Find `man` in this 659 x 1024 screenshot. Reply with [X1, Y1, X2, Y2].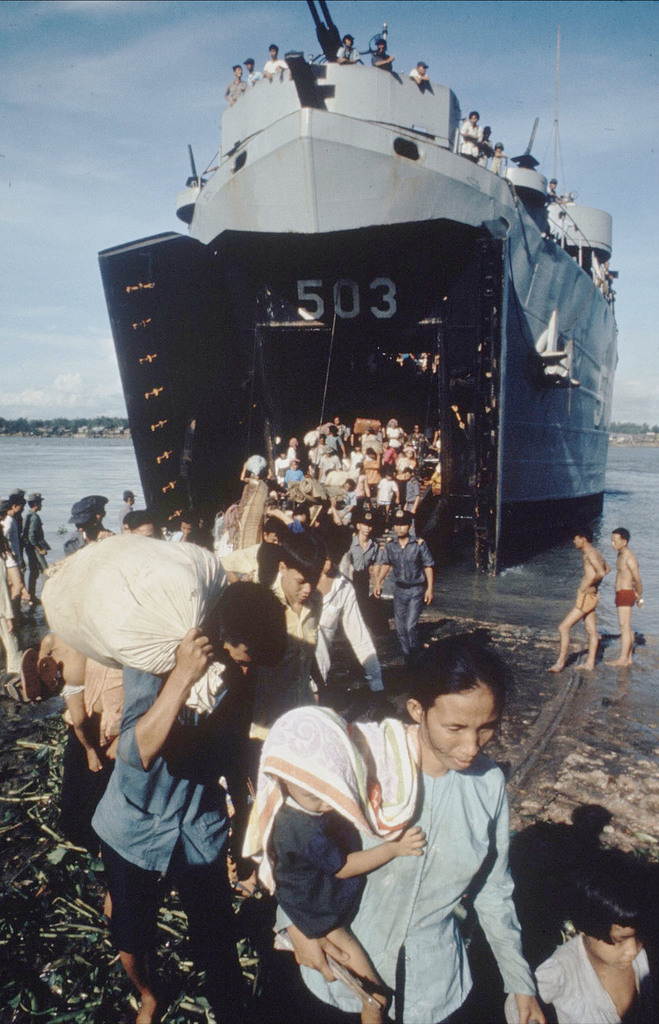
[334, 32, 367, 65].
